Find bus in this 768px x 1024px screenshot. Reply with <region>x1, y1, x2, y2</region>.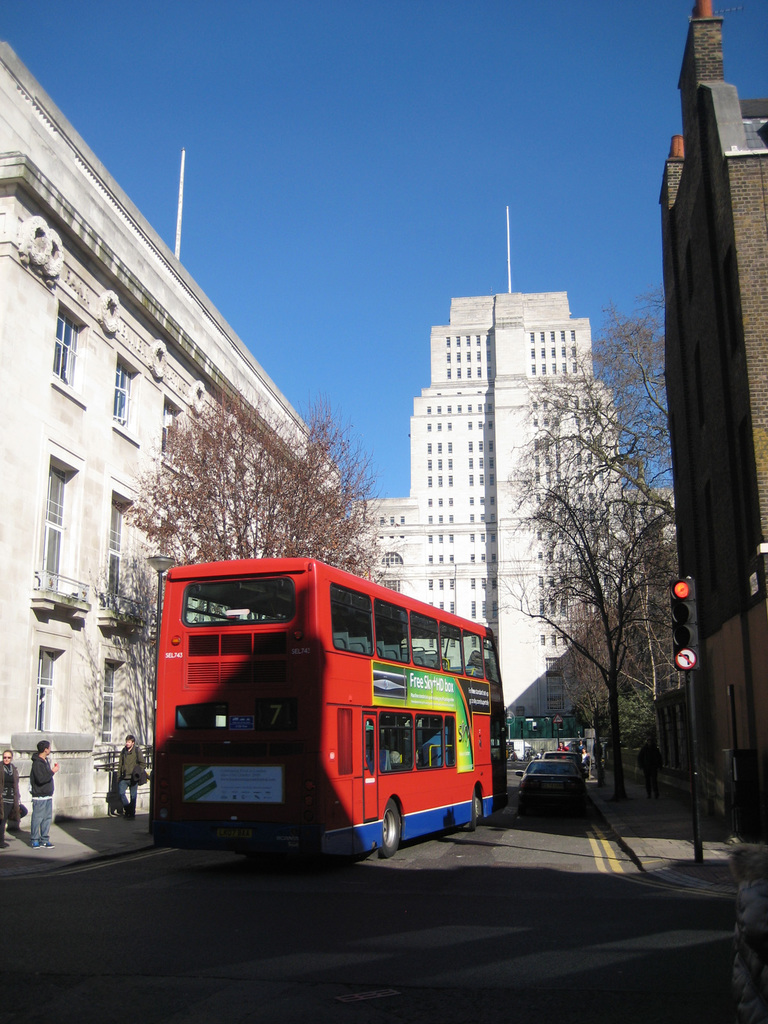
<region>147, 557, 509, 860</region>.
